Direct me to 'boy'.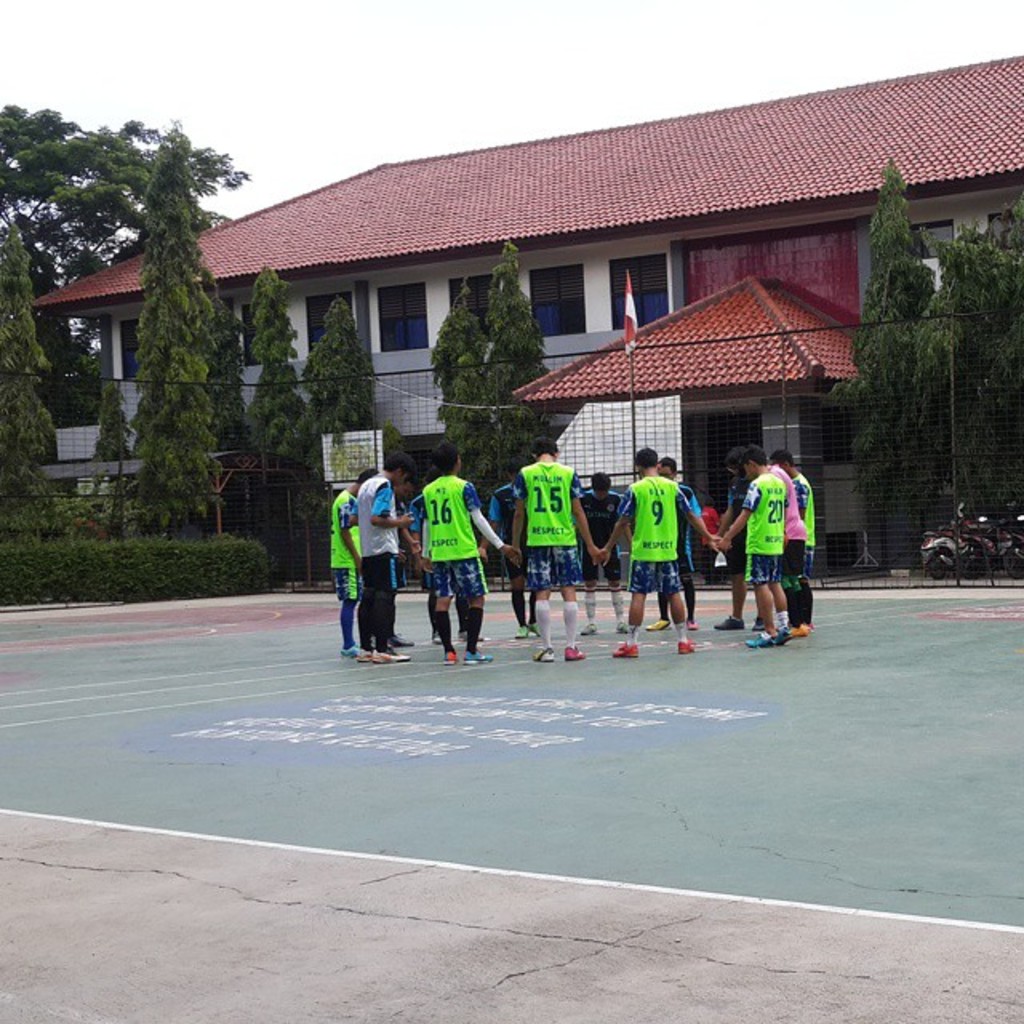
Direction: x1=643 y1=454 x2=712 y2=634.
